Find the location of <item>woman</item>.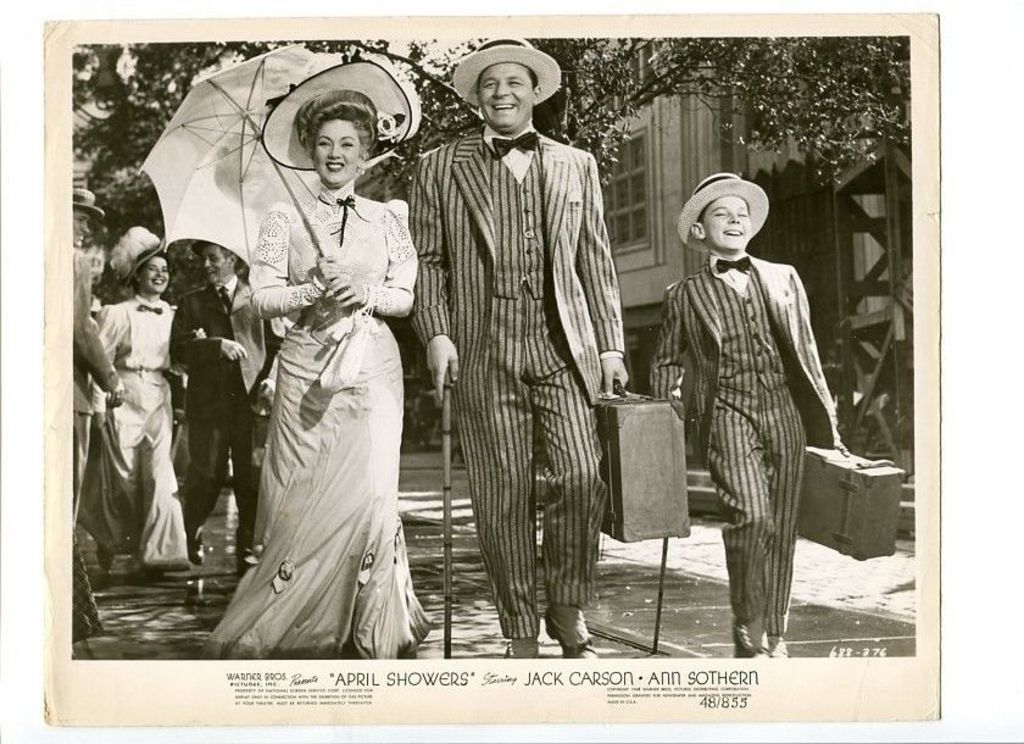
Location: 206, 89, 423, 672.
